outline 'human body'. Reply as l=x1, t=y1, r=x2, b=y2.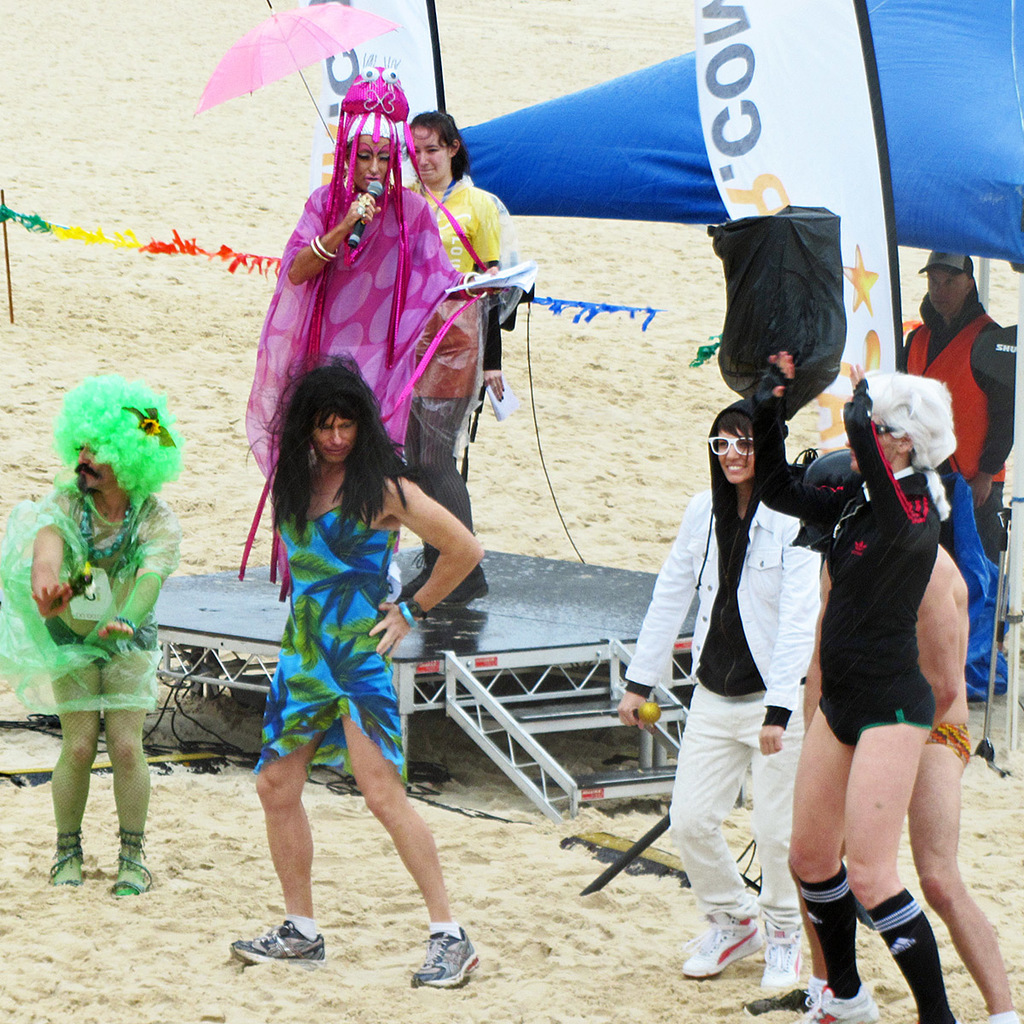
l=227, t=50, r=462, b=590.
